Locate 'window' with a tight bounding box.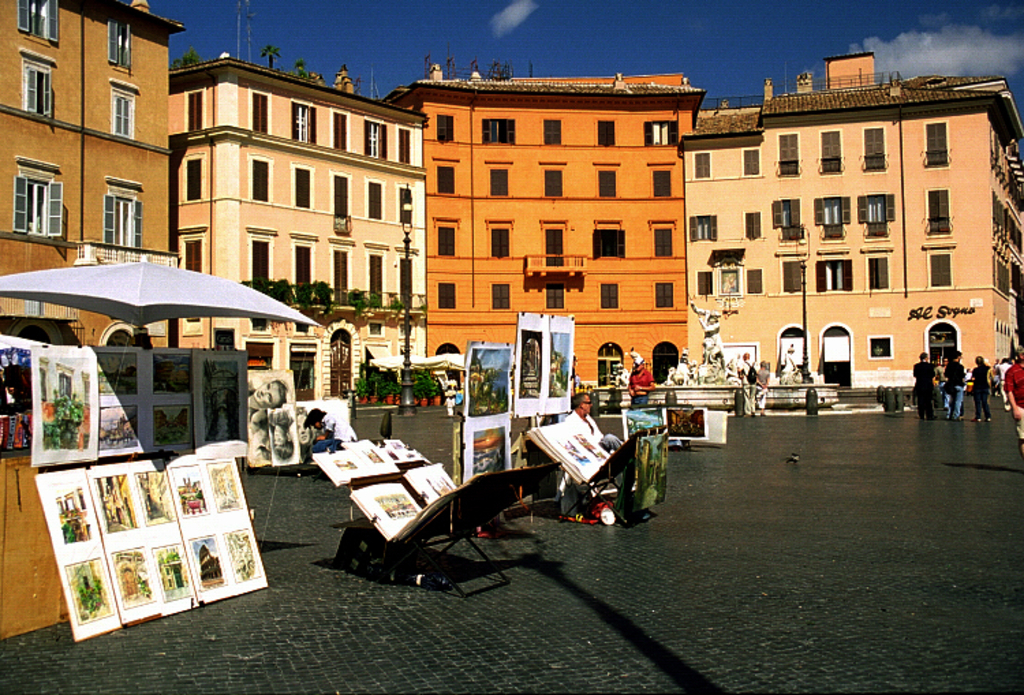
BBox(545, 229, 563, 268).
